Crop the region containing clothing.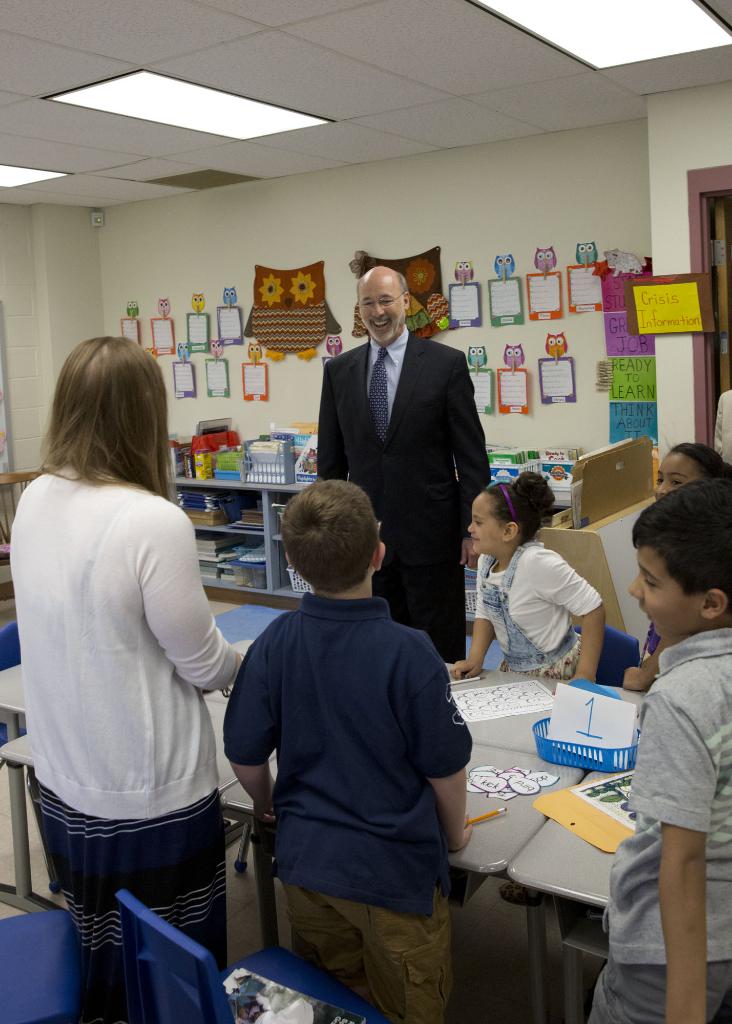
Crop region: locate(314, 321, 493, 666).
